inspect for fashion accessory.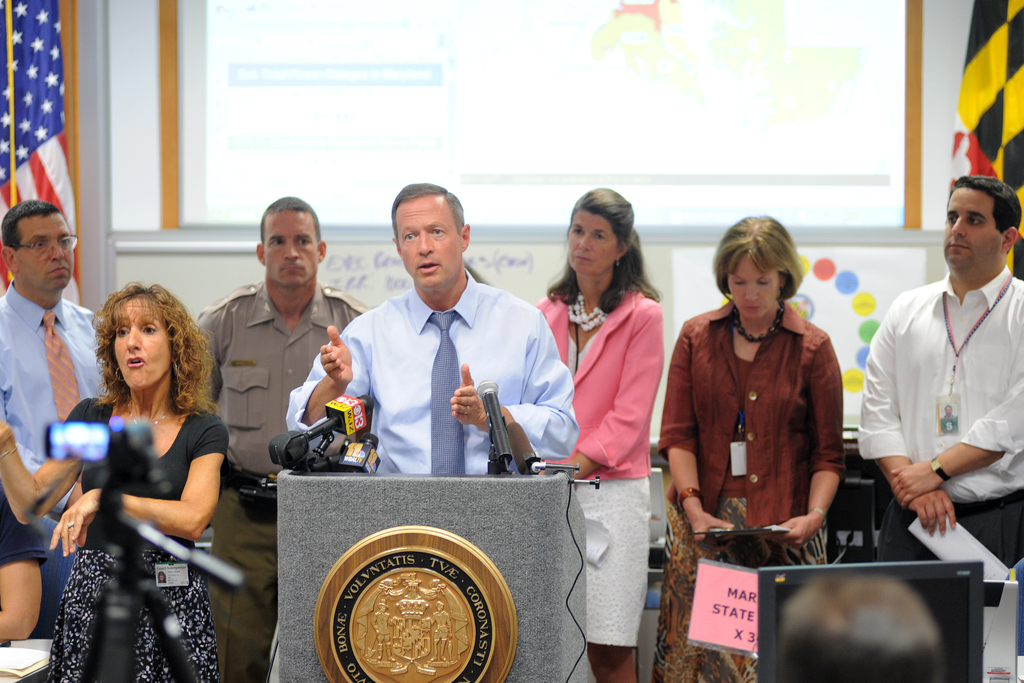
Inspection: 676/483/702/506.
